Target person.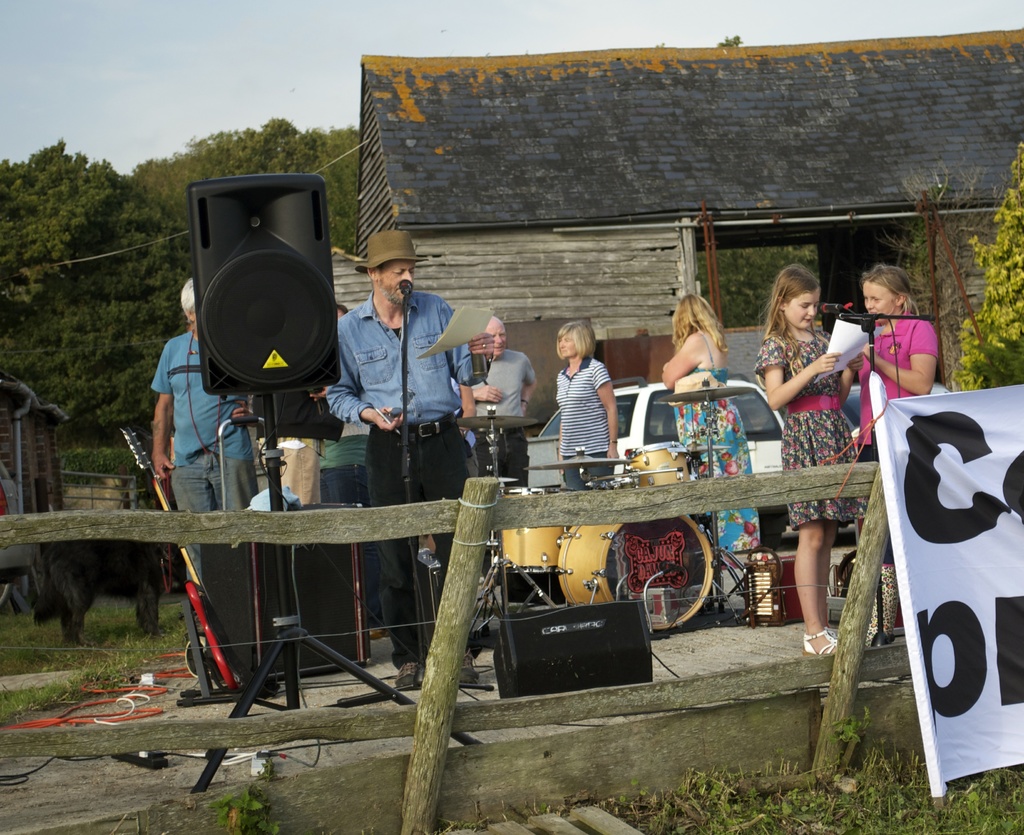
Target region: {"left": 460, "top": 316, "right": 537, "bottom": 481}.
